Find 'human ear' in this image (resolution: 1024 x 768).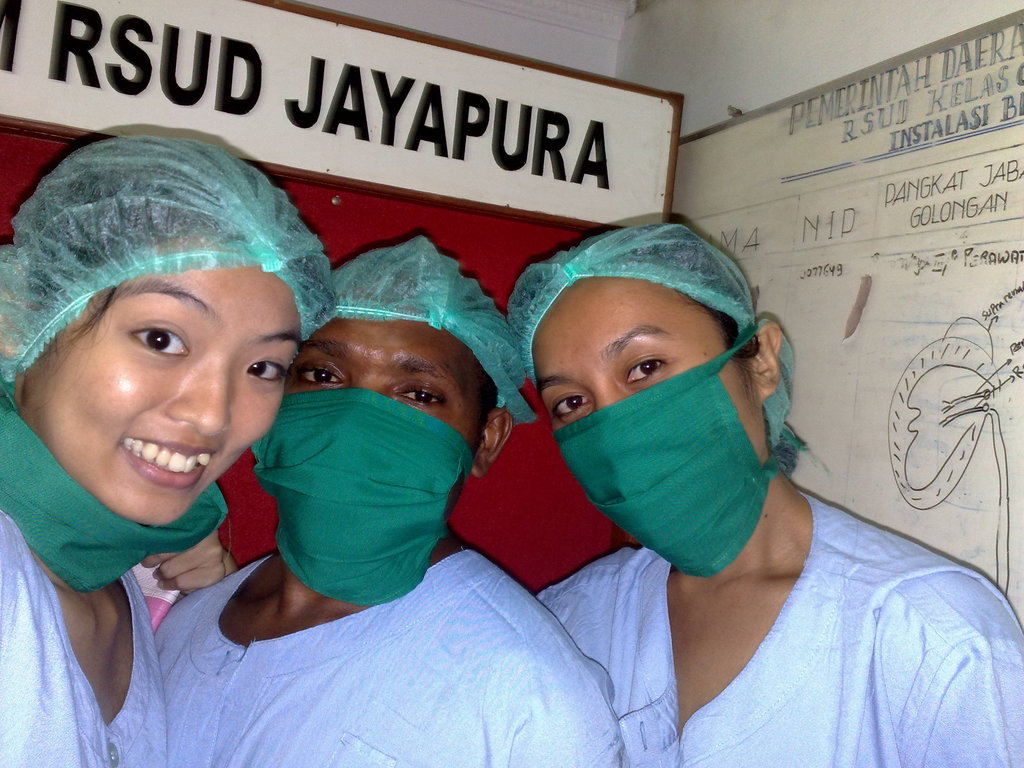
{"left": 472, "top": 410, "right": 512, "bottom": 473}.
